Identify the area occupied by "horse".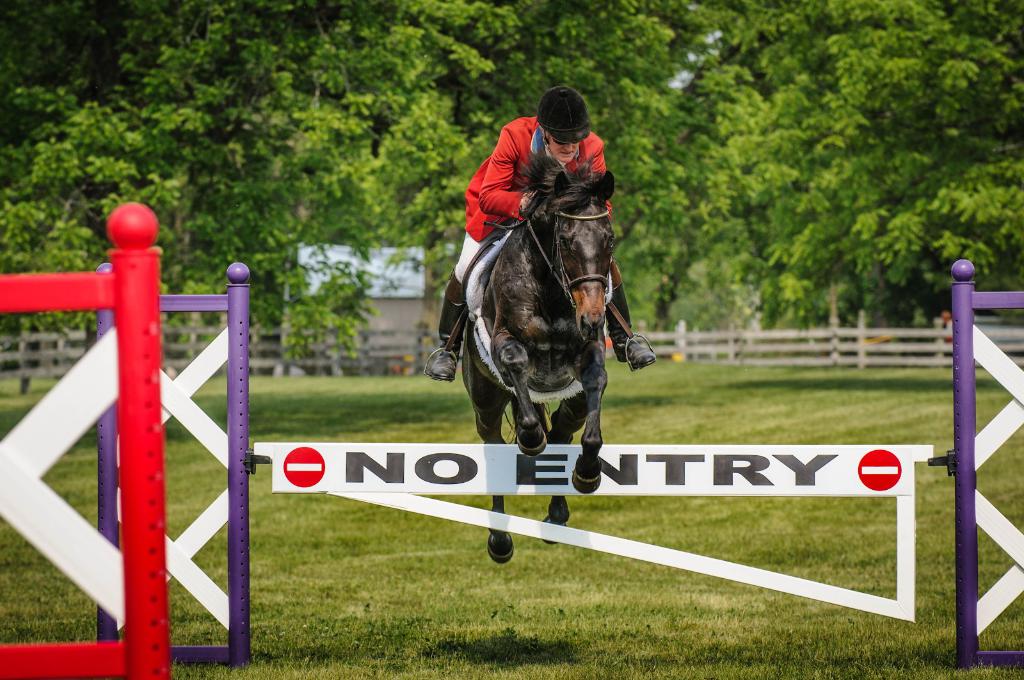
Area: [left=458, top=147, right=611, bottom=564].
